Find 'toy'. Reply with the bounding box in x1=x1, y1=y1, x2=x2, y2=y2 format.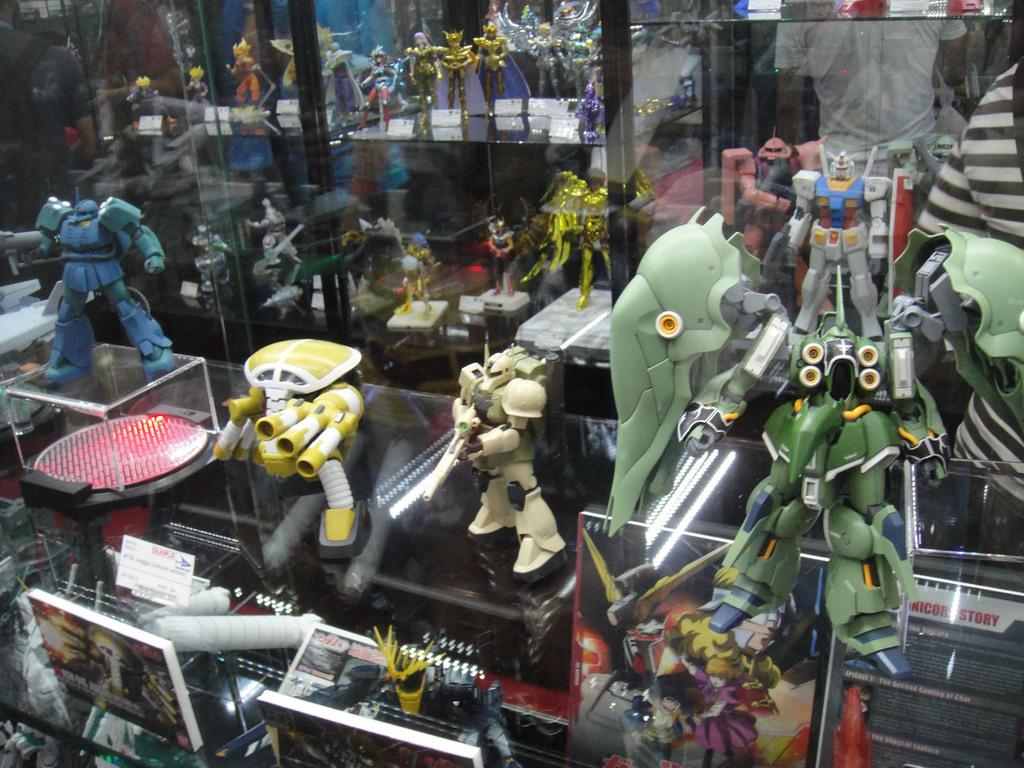
x1=779, y1=148, x2=895, y2=341.
